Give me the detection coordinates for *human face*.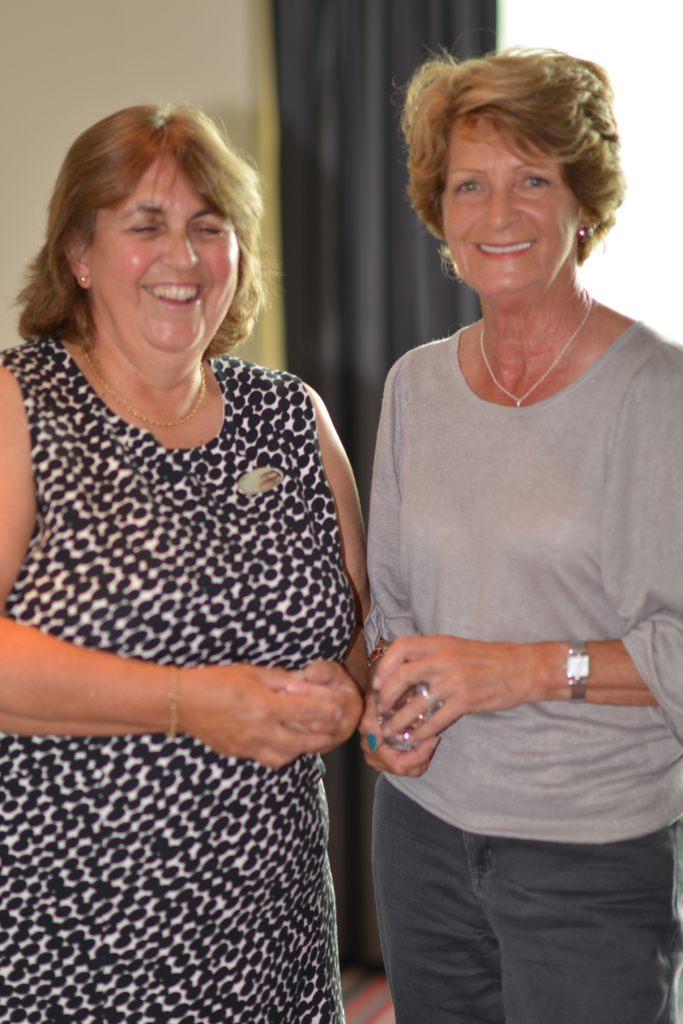
x1=90, y1=154, x2=243, y2=370.
